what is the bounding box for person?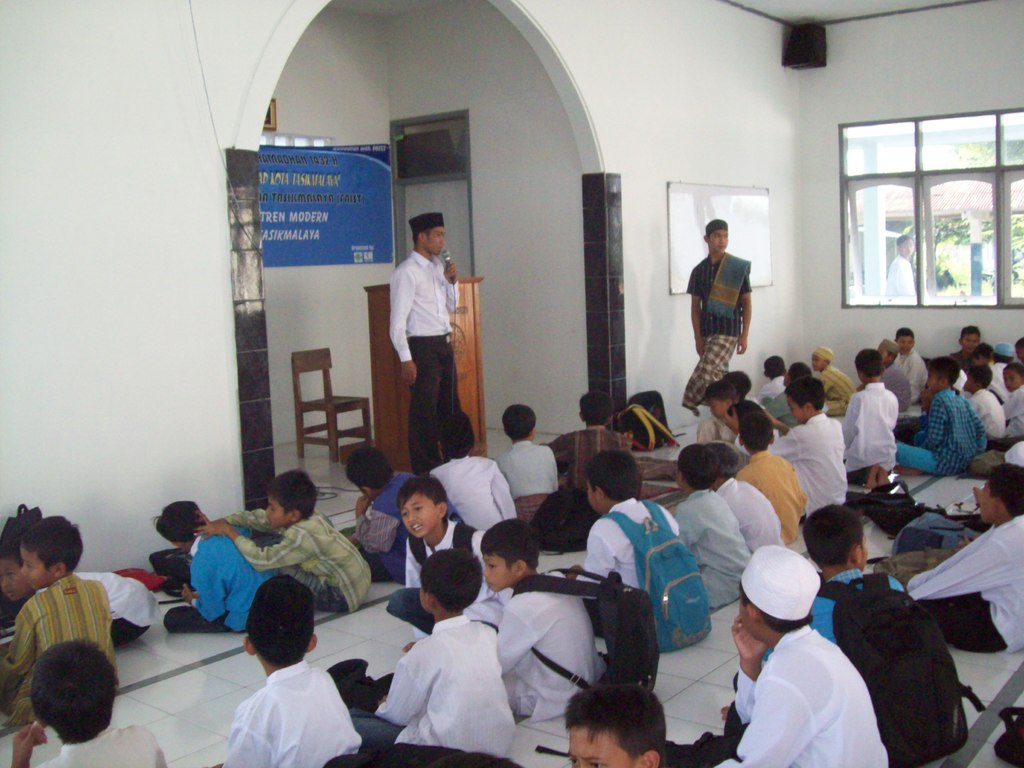
[x1=708, y1=434, x2=779, y2=545].
